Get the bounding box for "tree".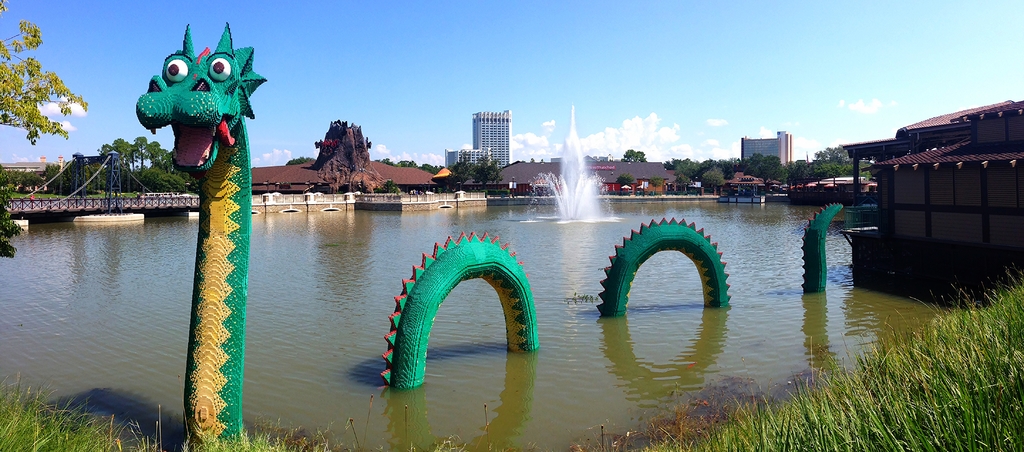
[0, 0, 90, 147].
